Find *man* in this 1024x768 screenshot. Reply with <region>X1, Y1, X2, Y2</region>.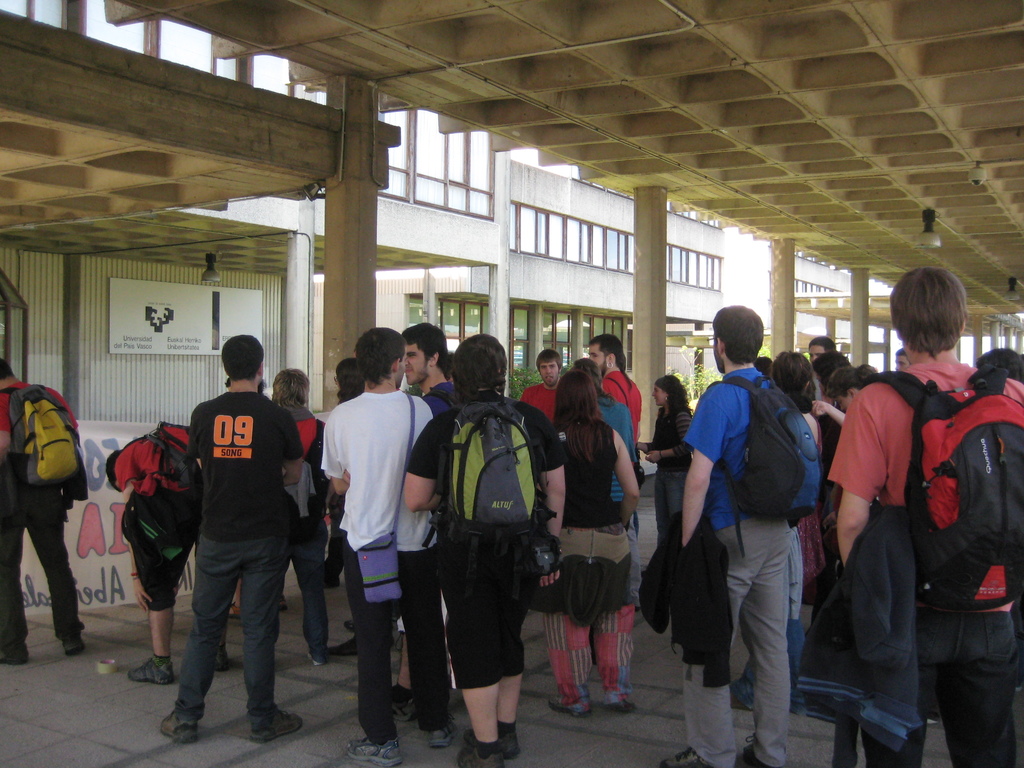
<region>0, 360, 86, 658</region>.
